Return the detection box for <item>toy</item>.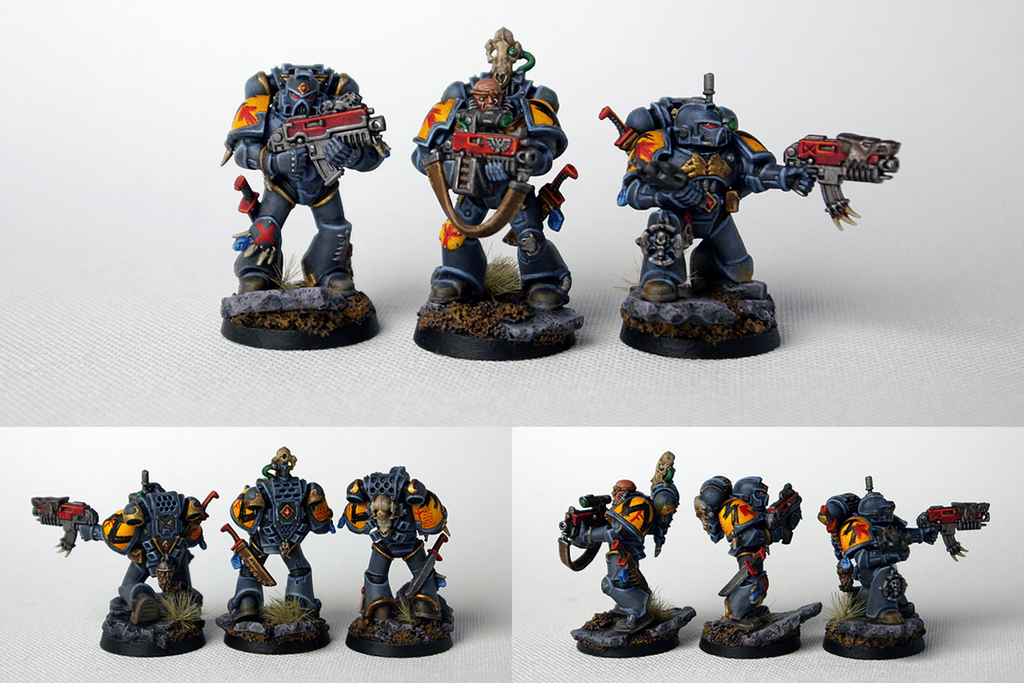
crop(558, 447, 698, 658).
